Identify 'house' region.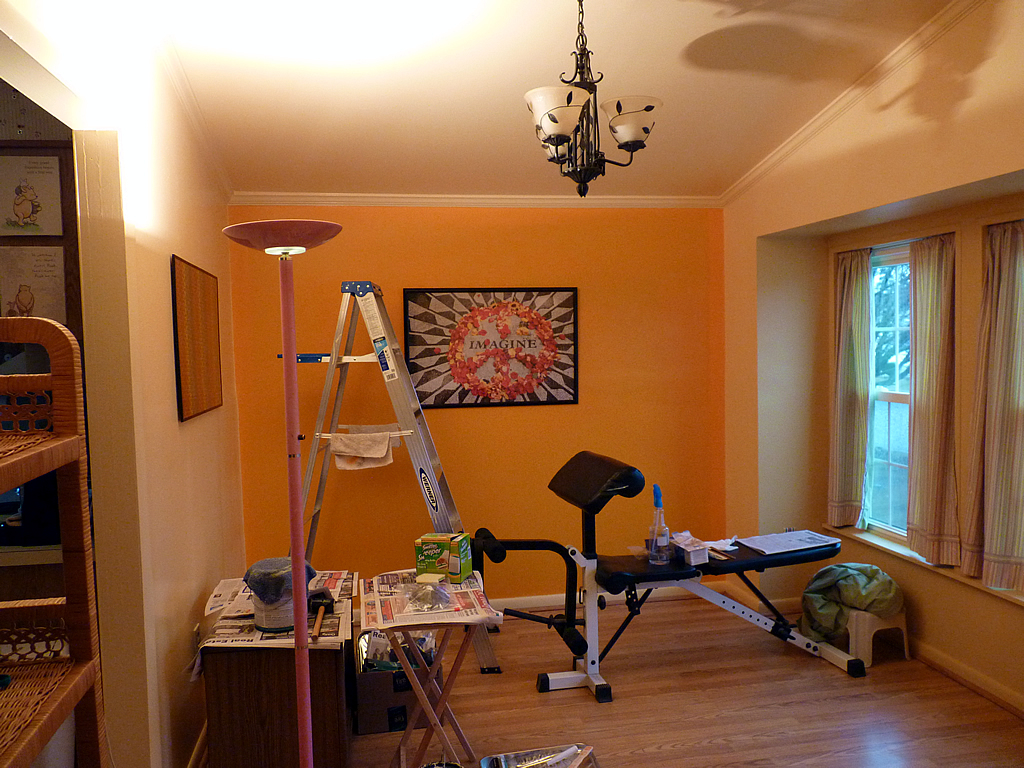
Region: bbox=(0, 0, 1023, 765).
